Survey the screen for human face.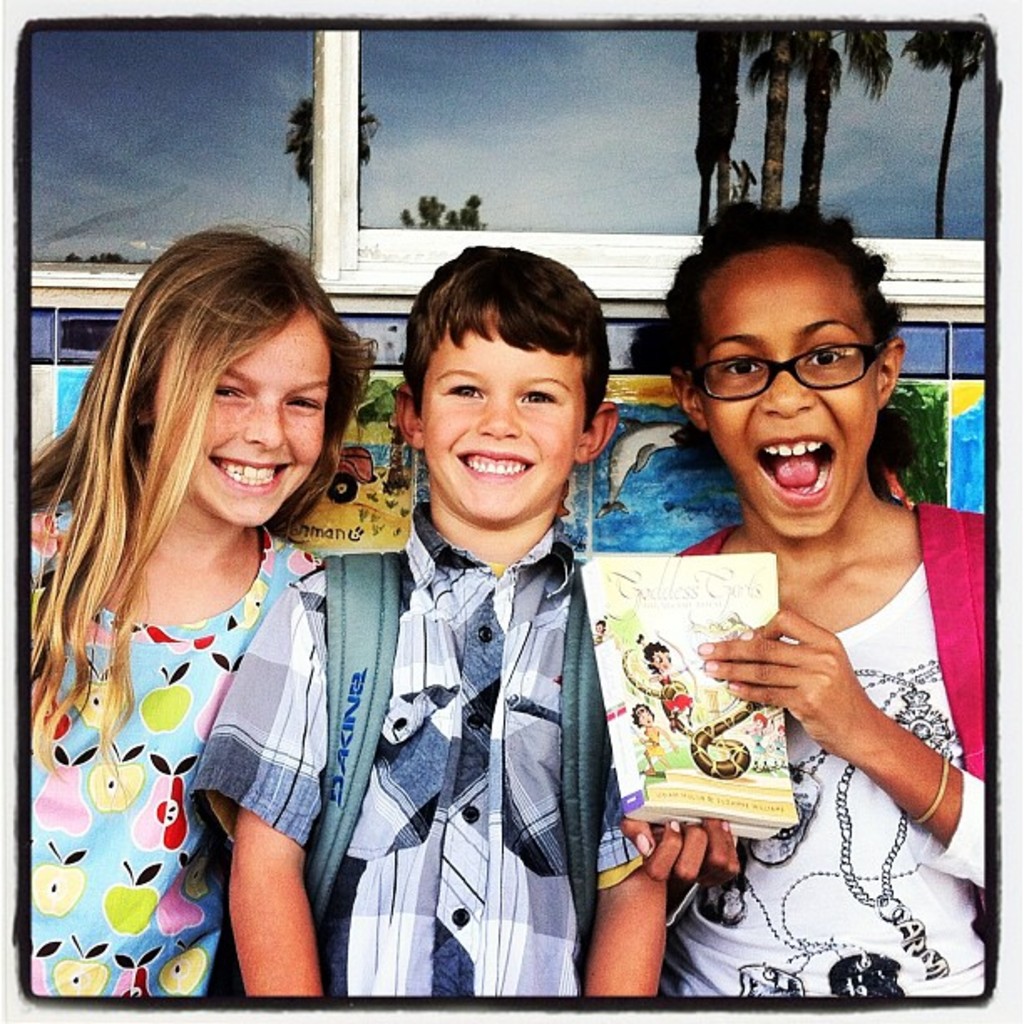
Survey found: bbox=[654, 649, 669, 674].
